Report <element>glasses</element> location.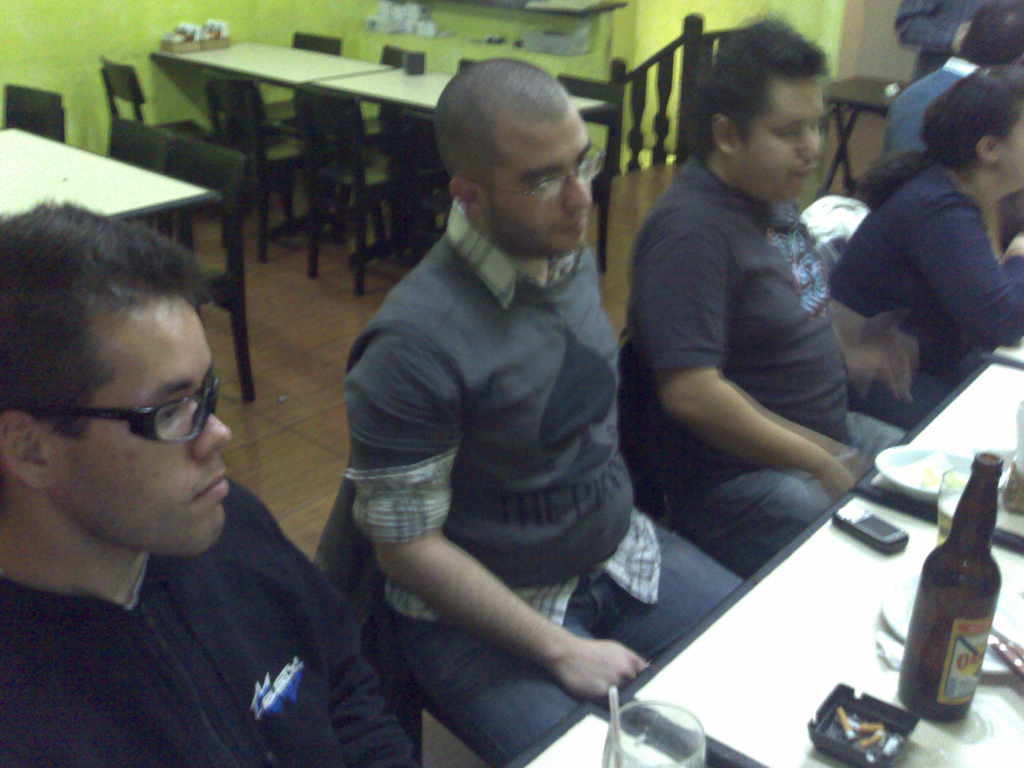
Report: 26, 366, 227, 445.
